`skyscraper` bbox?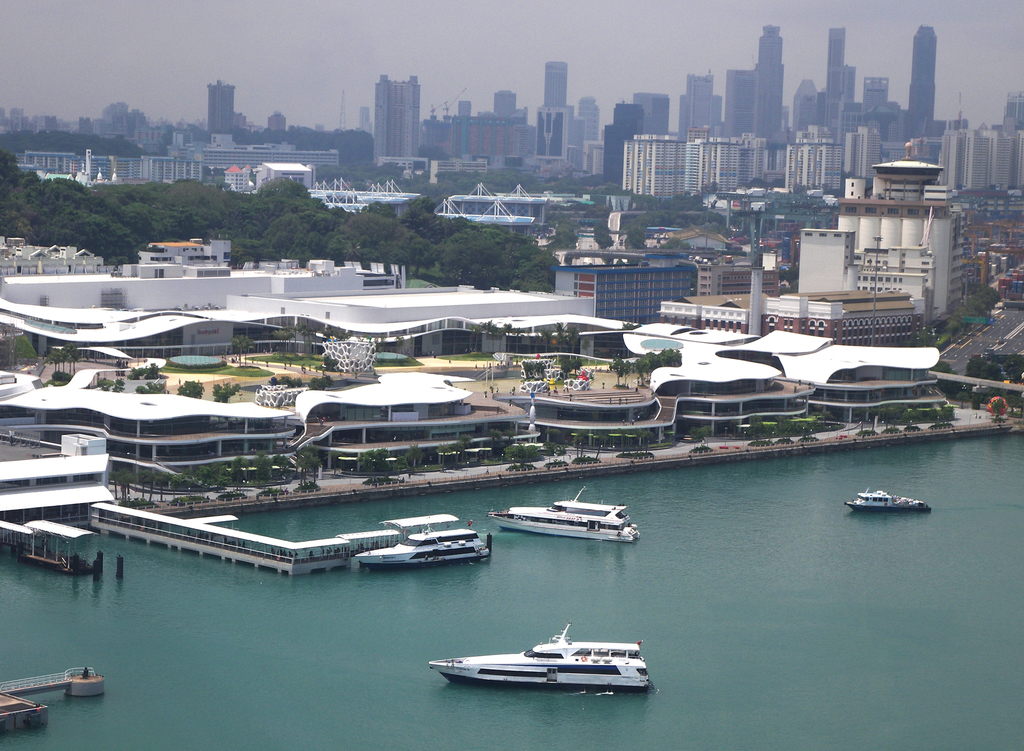
907, 19, 937, 134
